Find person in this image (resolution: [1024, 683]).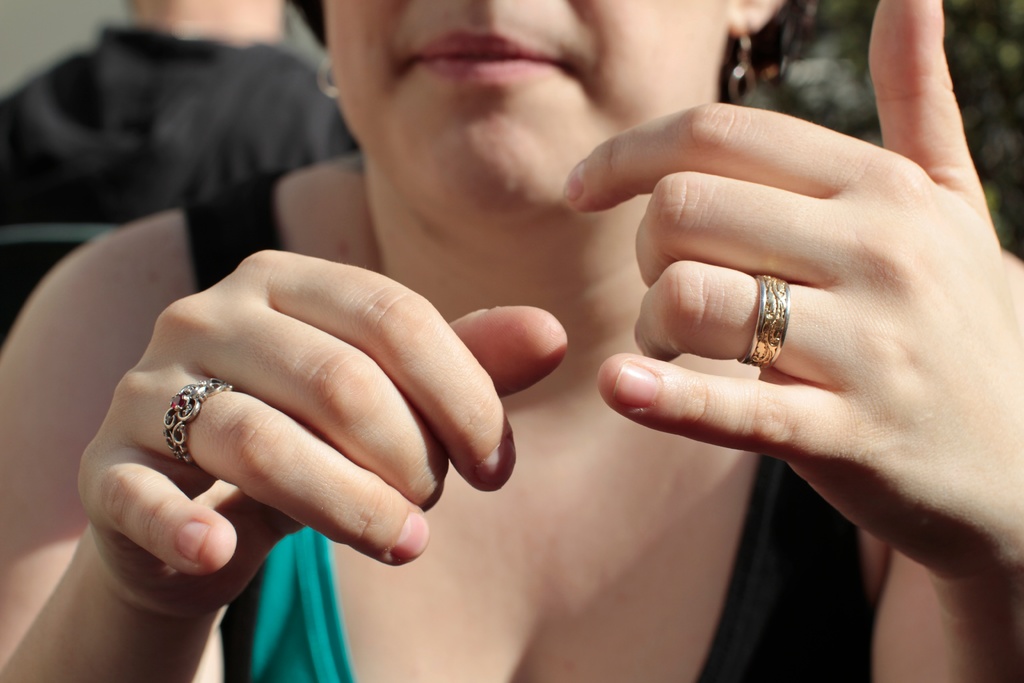
l=0, t=0, r=1023, b=682.
